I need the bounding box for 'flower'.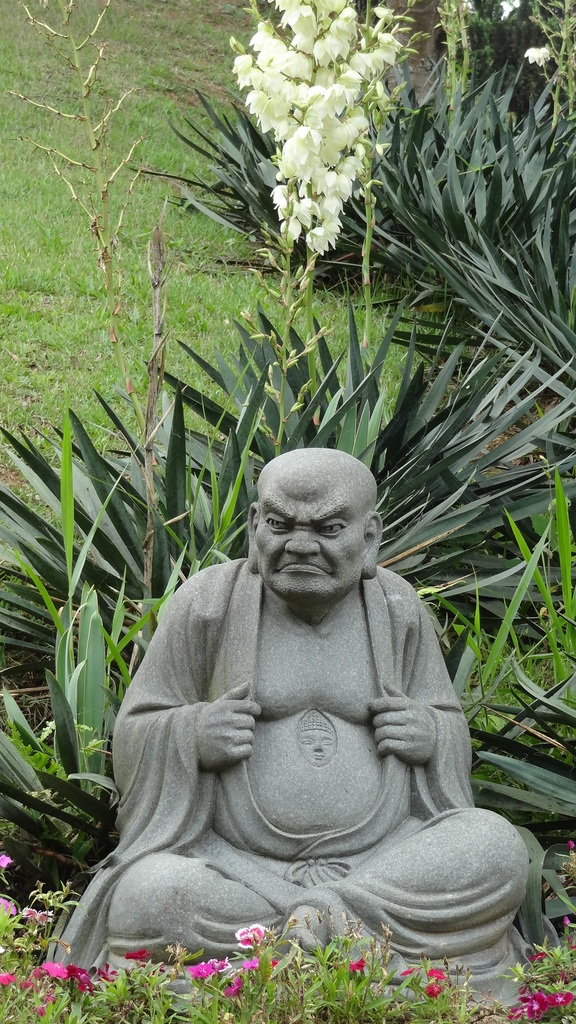
Here it is: bbox(400, 961, 421, 974).
